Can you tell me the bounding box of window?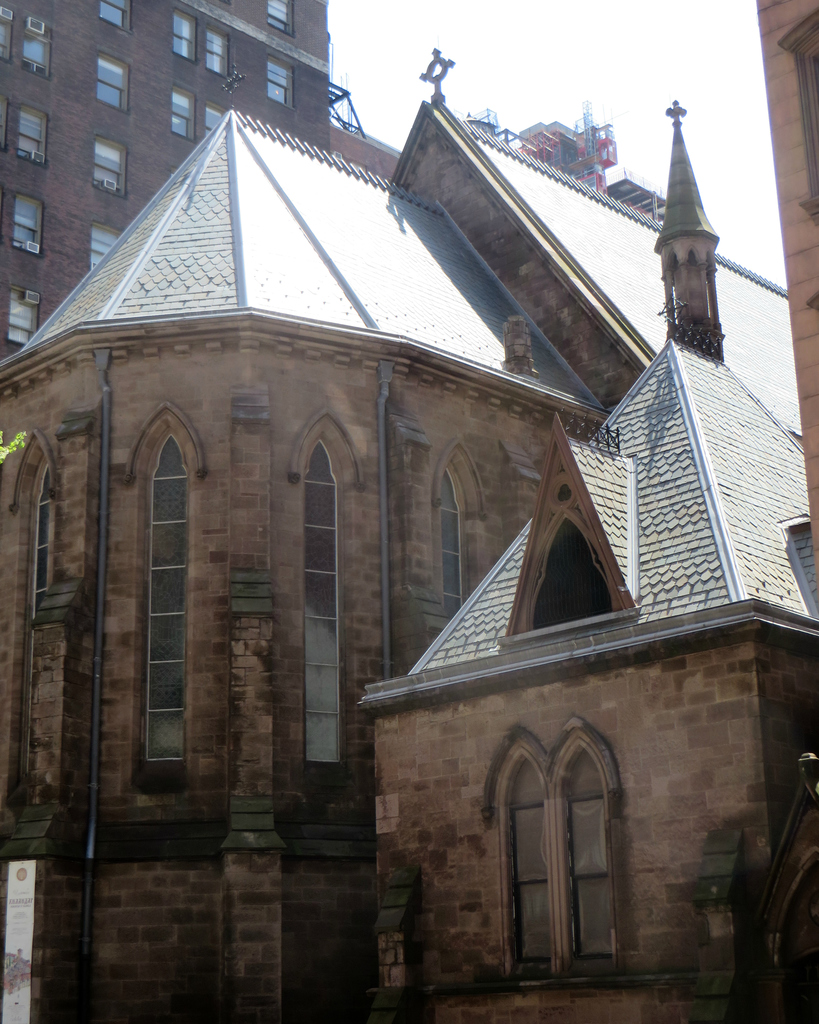
6:287:41:347.
